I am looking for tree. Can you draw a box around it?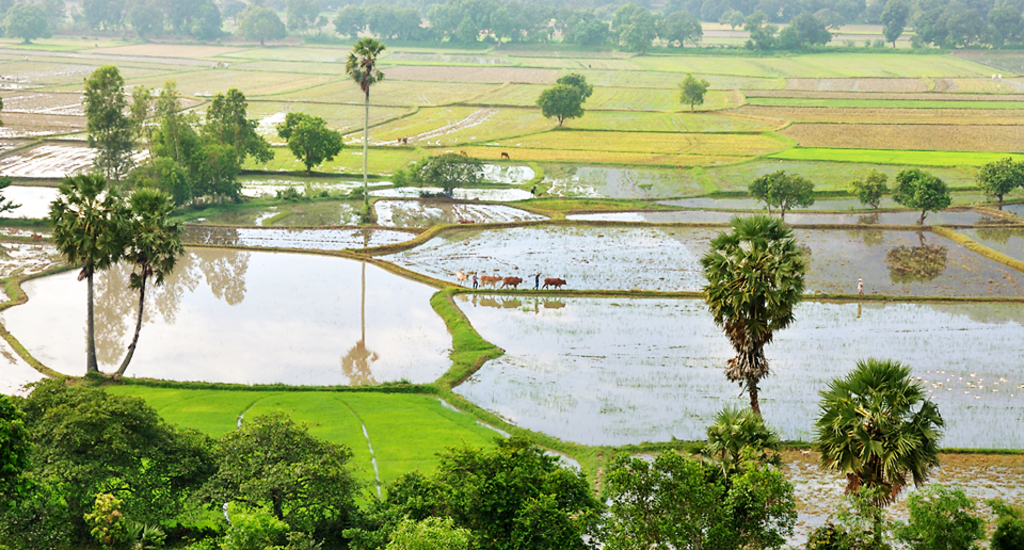
Sure, the bounding box is left=49, top=175, right=139, bottom=367.
